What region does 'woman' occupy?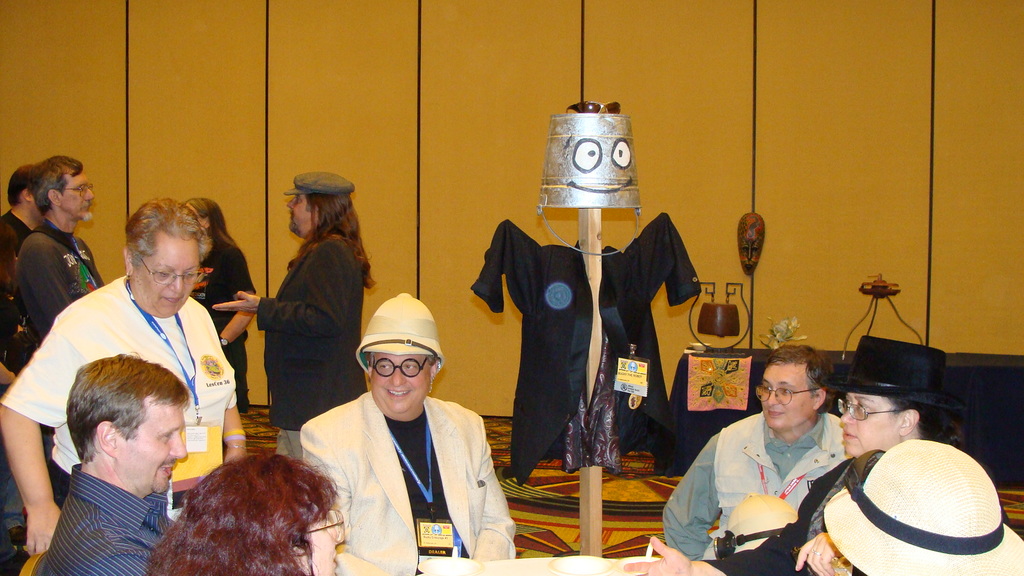
bbox(180, 199, 264, 414).
